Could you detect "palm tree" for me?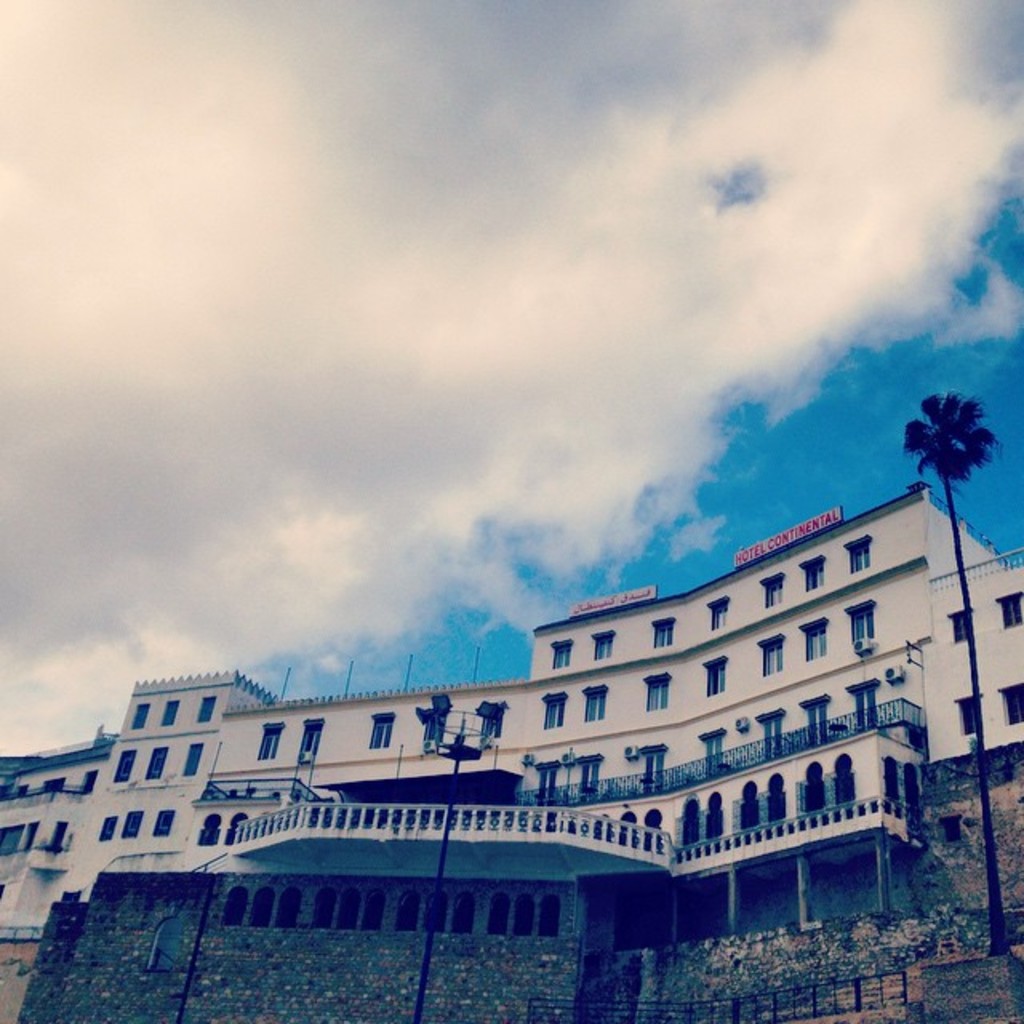
Detection result: {"x1": 902, "y1": 394, "x2": 1000, "y2": 958}.
